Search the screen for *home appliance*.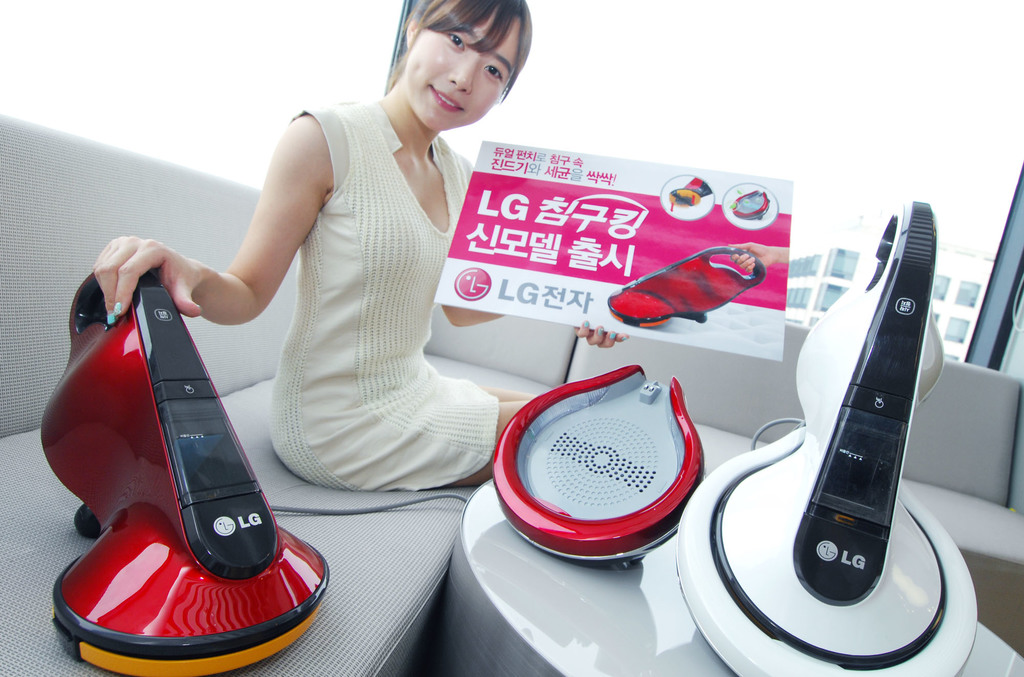
Found at <box>490,362,704,567</box>.
